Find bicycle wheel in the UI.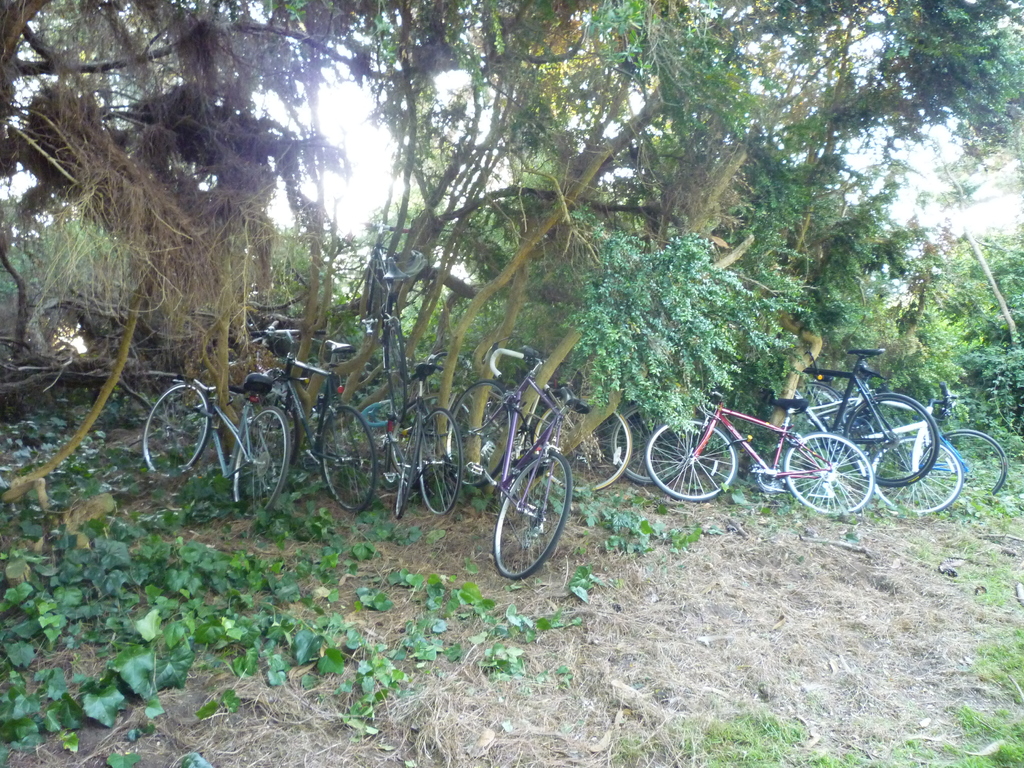
UI element at locate(612, 403, 687, 482).
